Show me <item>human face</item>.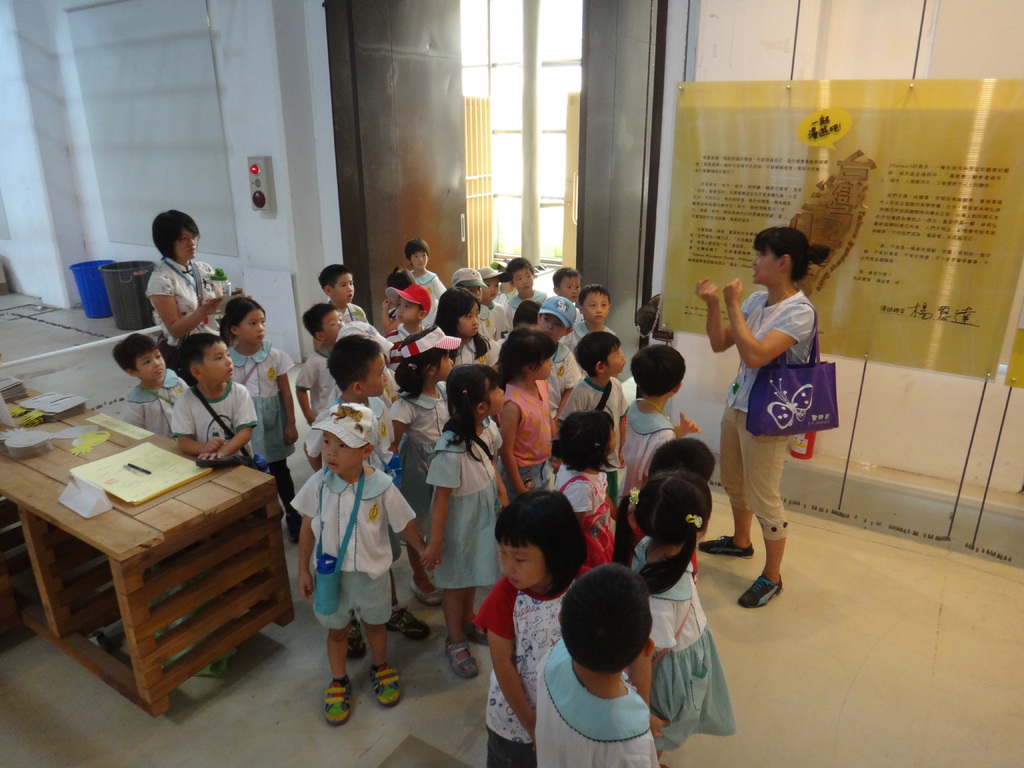
<item>human face</item> is here: select_region(136, 343, 168, 381).
